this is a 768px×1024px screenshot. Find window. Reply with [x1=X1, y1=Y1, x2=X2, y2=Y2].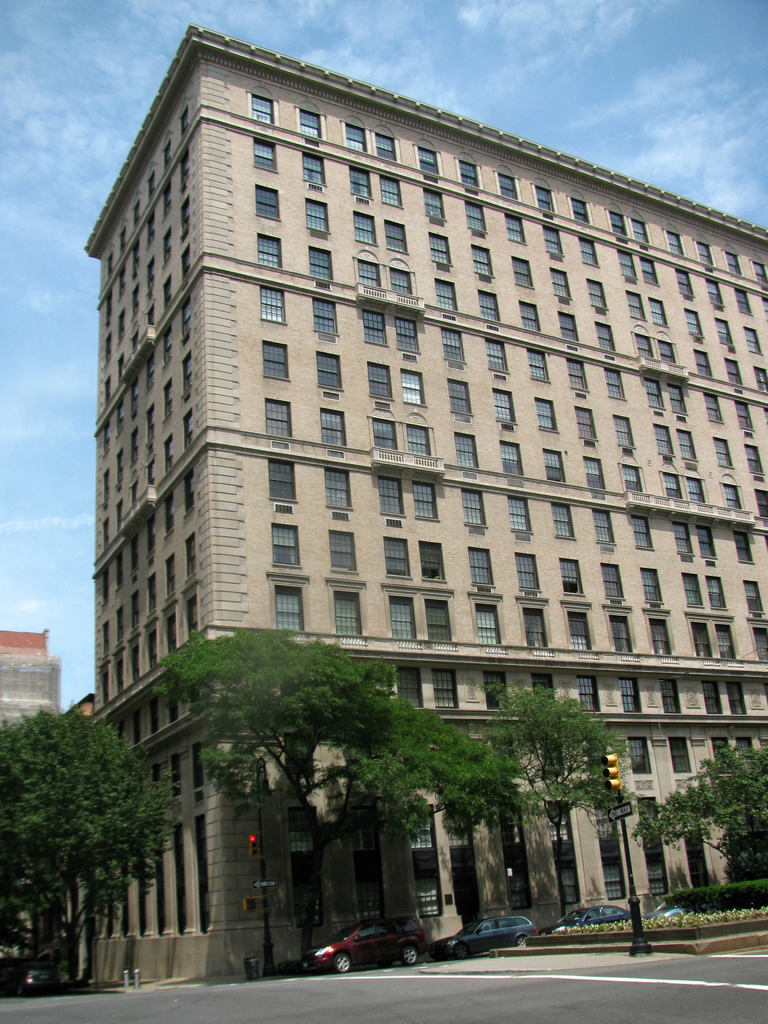
[x1=495, y1=393, x2=513, y2=423].
